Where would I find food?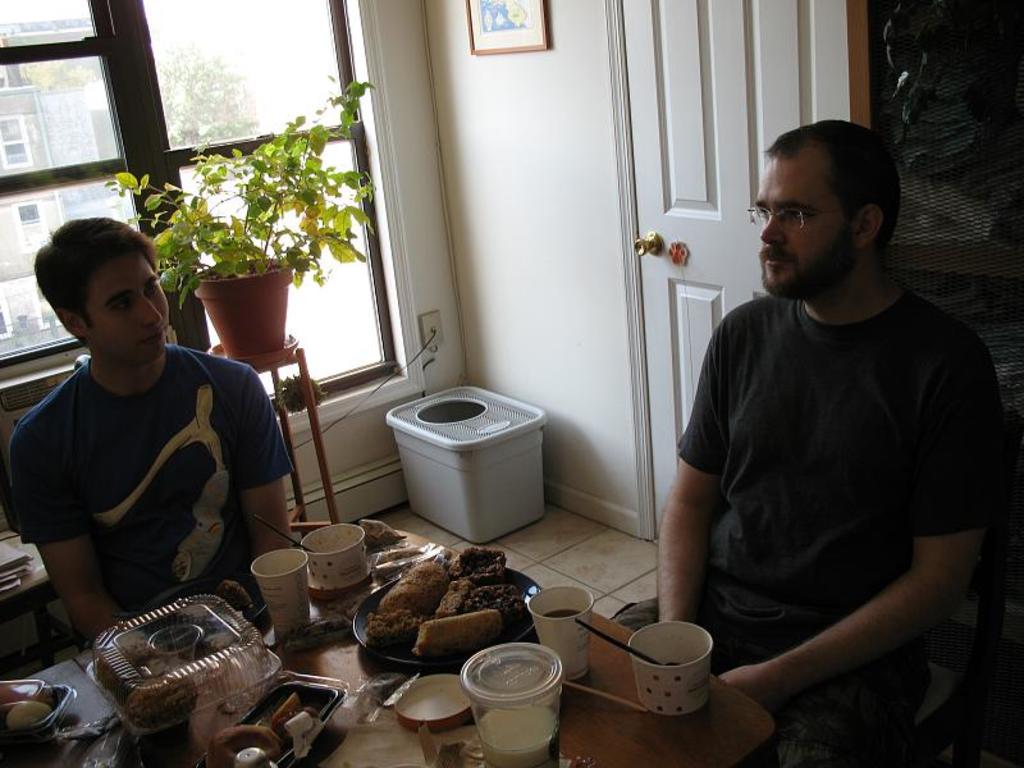
At x1=361, y1=600, x2=408, y2=639.
